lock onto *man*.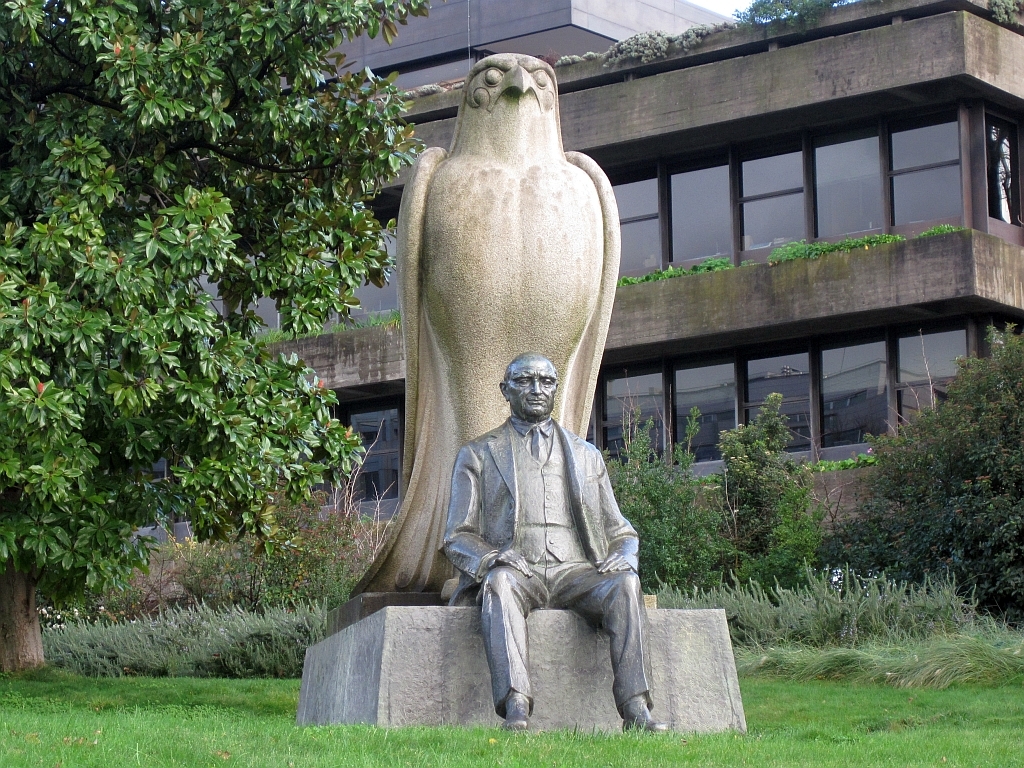
Locked: x1=440, y1=354, x2=677, y2=734.
